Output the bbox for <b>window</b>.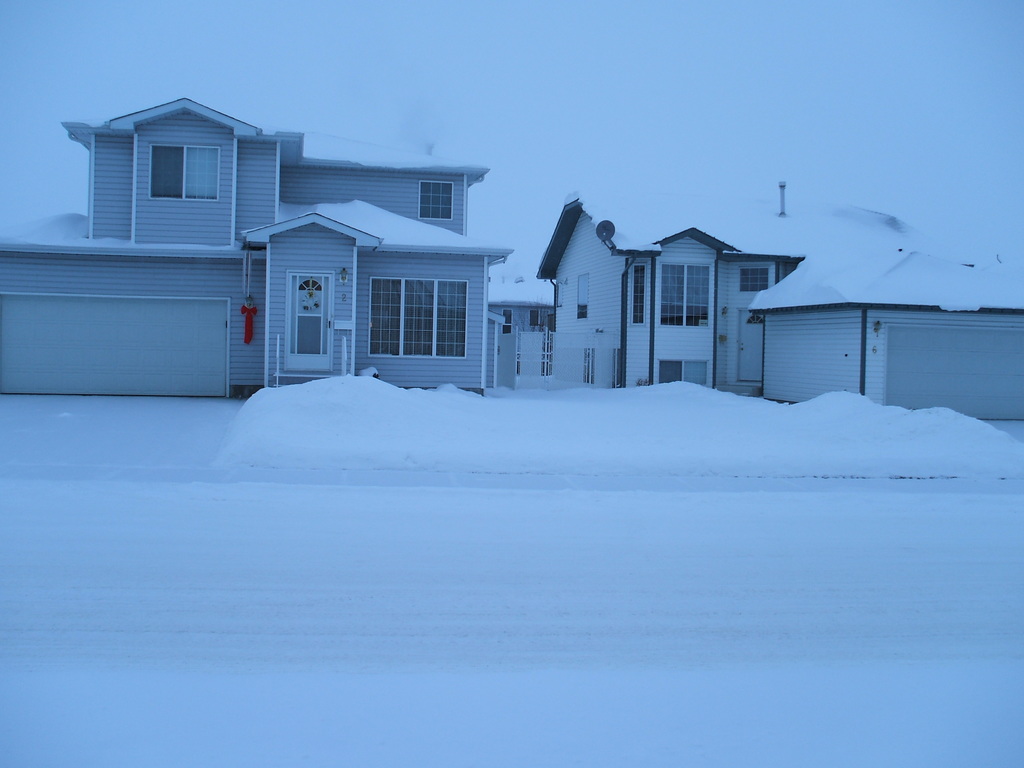
x1=633, y1=264, x2=649, y2=324.
